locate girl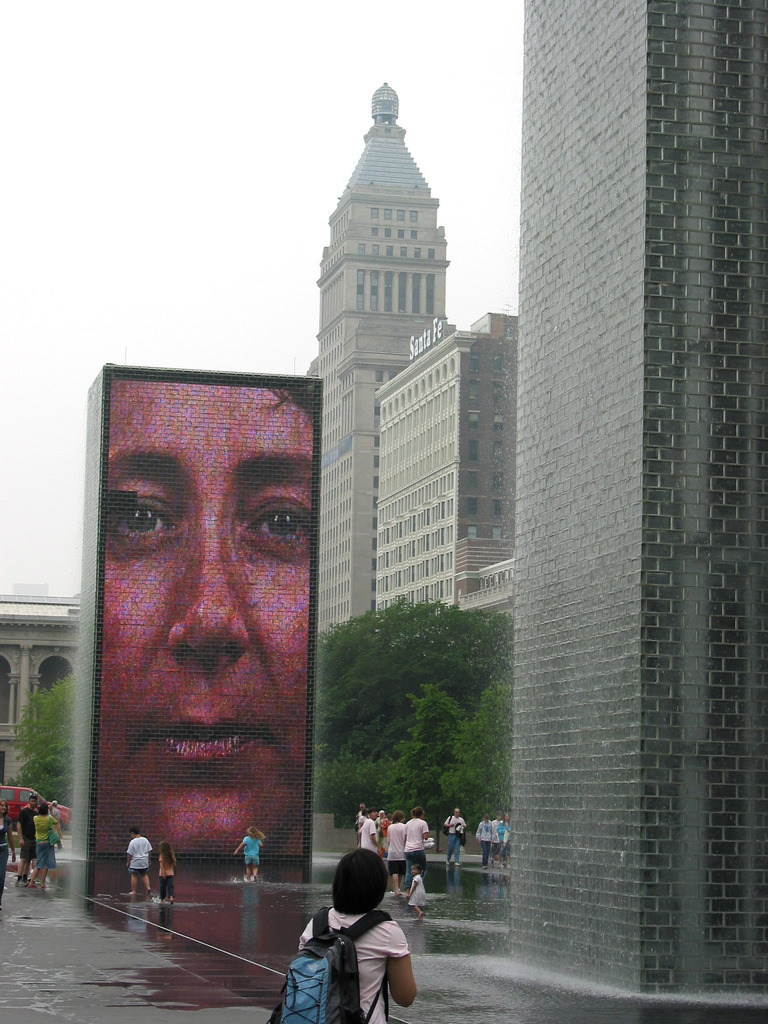
408/863/425/919
